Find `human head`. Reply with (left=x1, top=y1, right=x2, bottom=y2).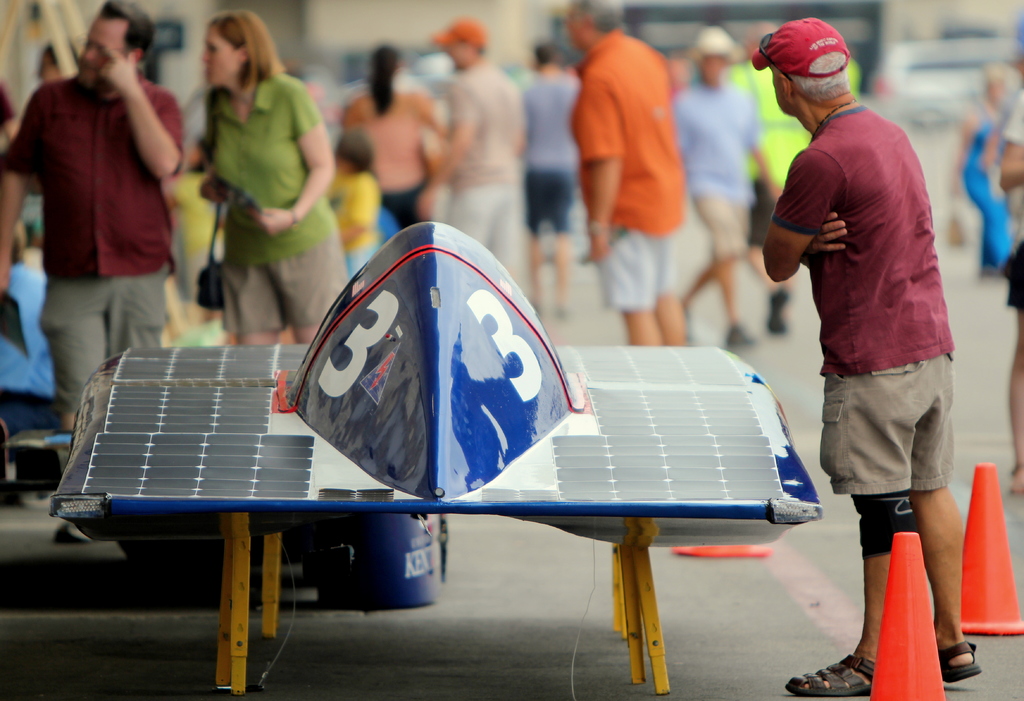
(left=755, top=10, right=864, bottom=127).
